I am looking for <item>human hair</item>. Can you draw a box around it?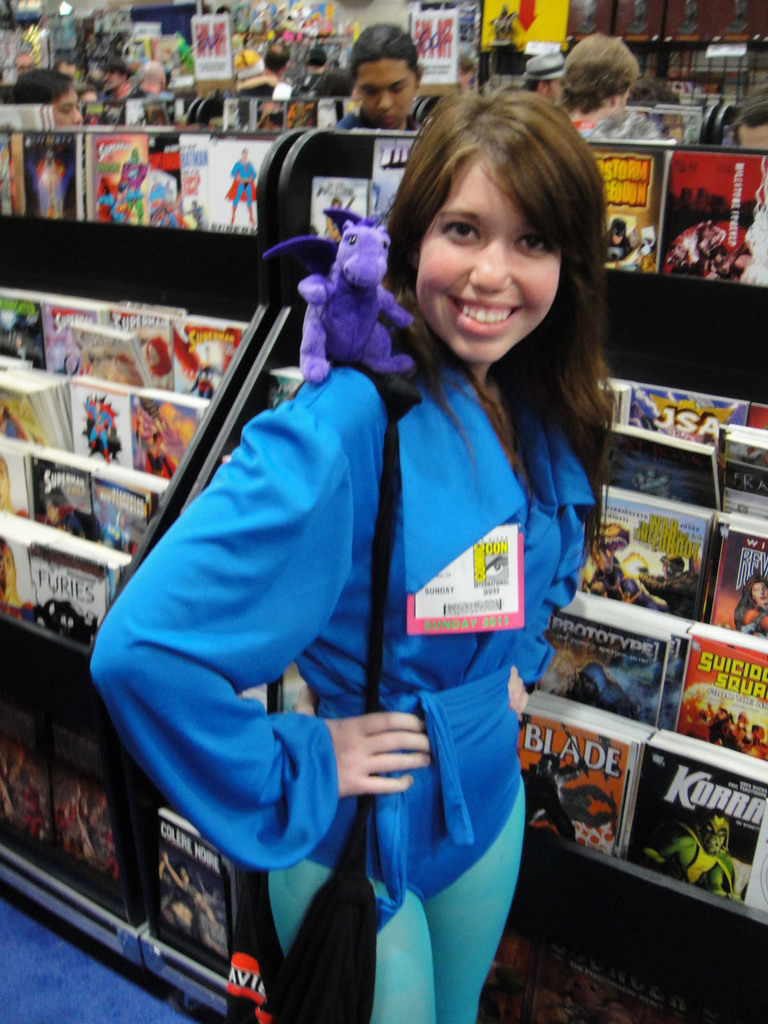
Sure, the bounding box is 312, 61, 346, 99.
